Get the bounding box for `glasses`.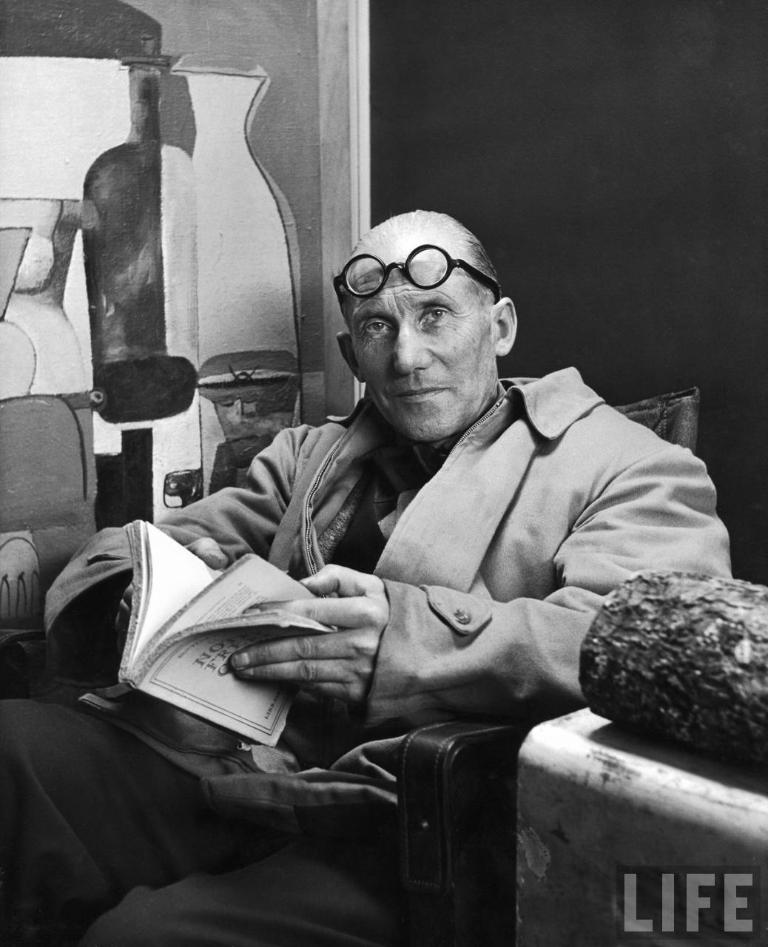
select_region(341, 247, 496, 309).
